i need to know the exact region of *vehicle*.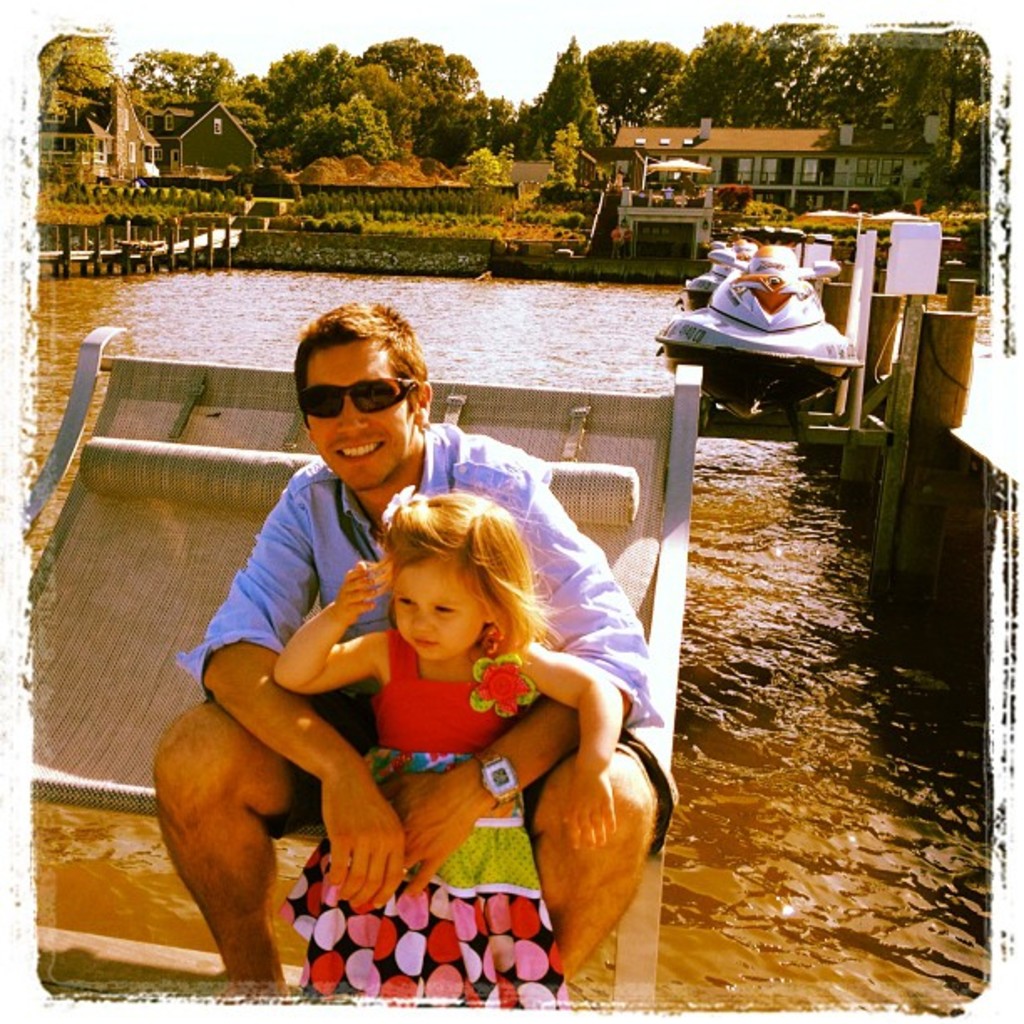
Region: crop(649, 243, 867, 418).
